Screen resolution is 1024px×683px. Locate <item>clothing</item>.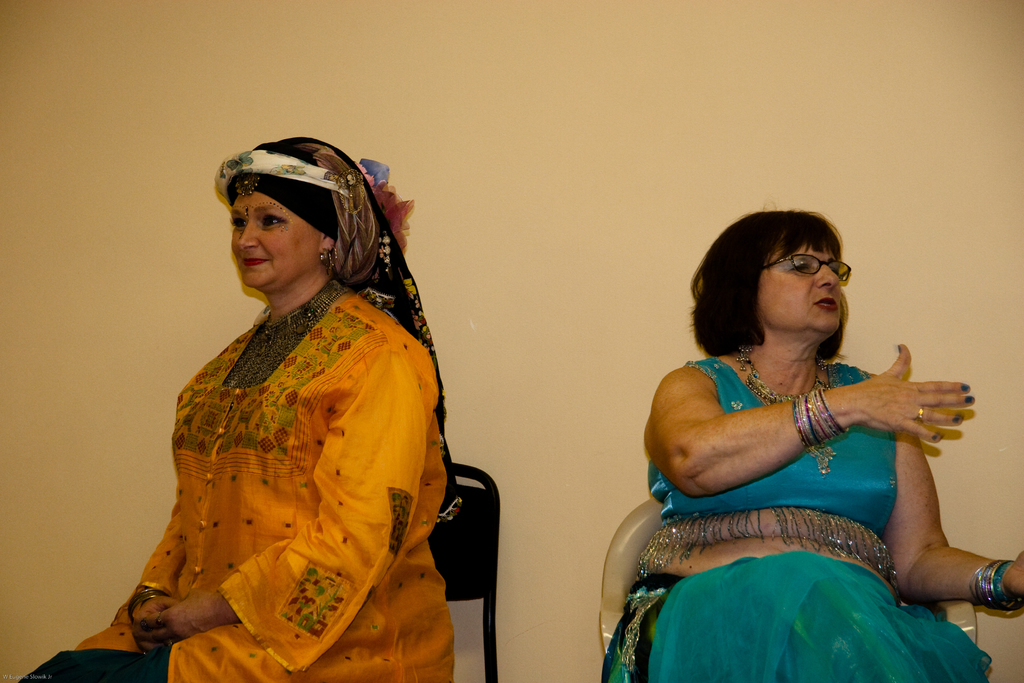
bbox=[599, 356, 991, 682].
